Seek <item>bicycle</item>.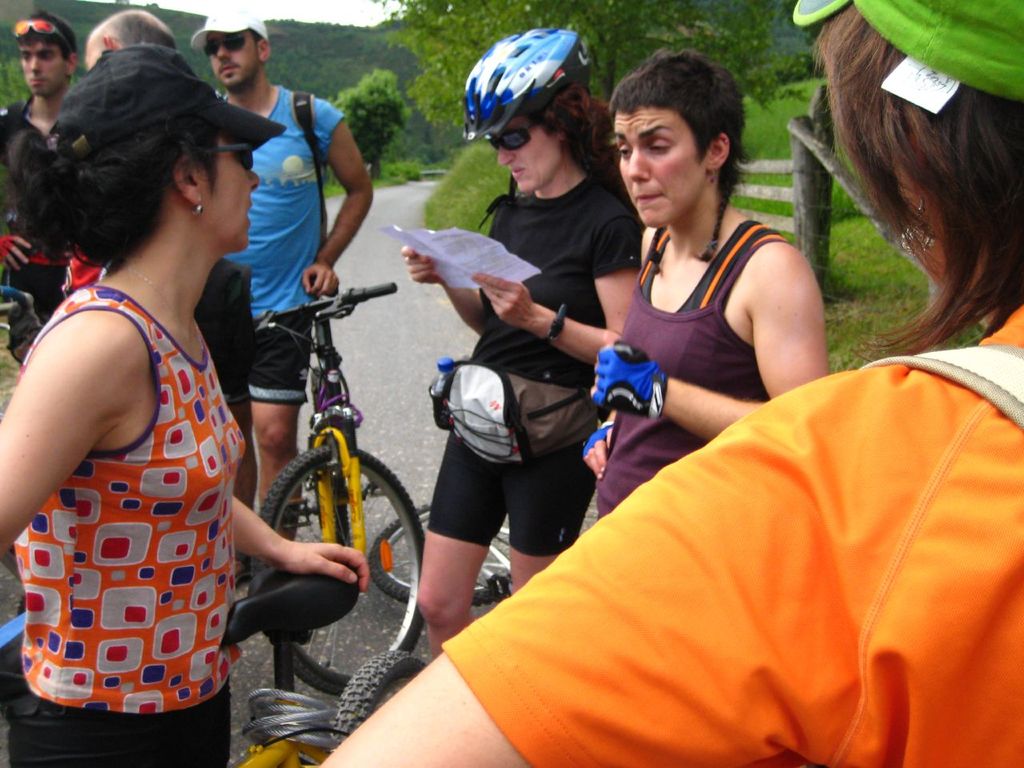
region(326, 502, 516, 758).
